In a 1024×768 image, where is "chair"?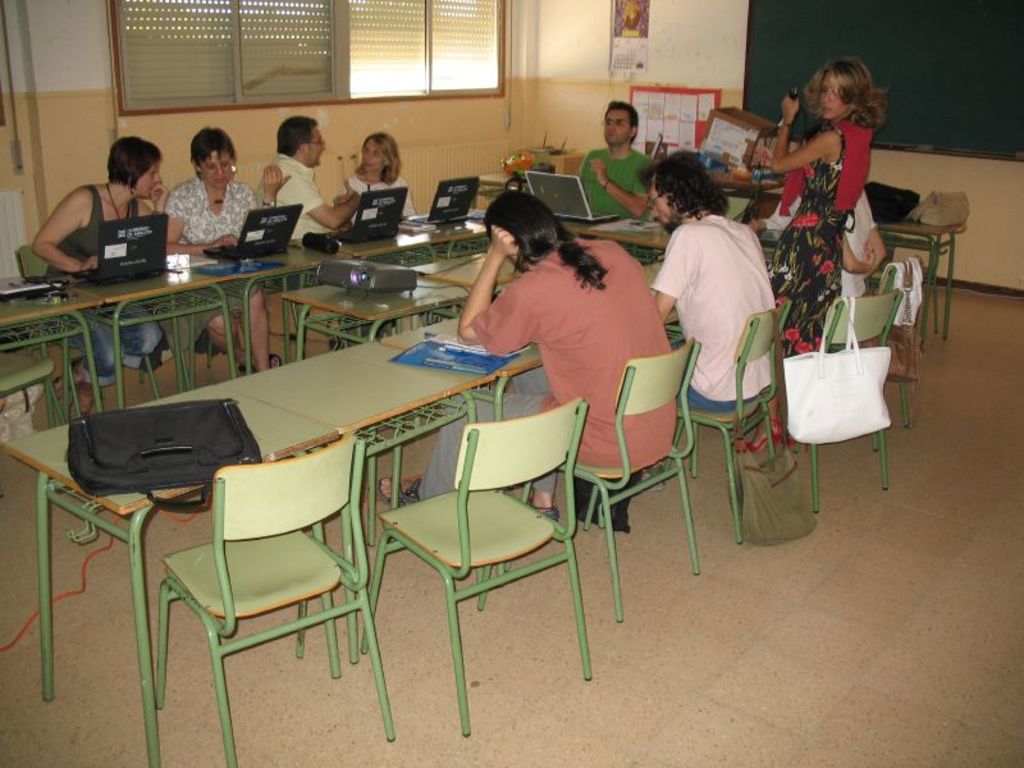
{"x1": 561, "y1": 334, "x2": 700, "y2": 623}.
